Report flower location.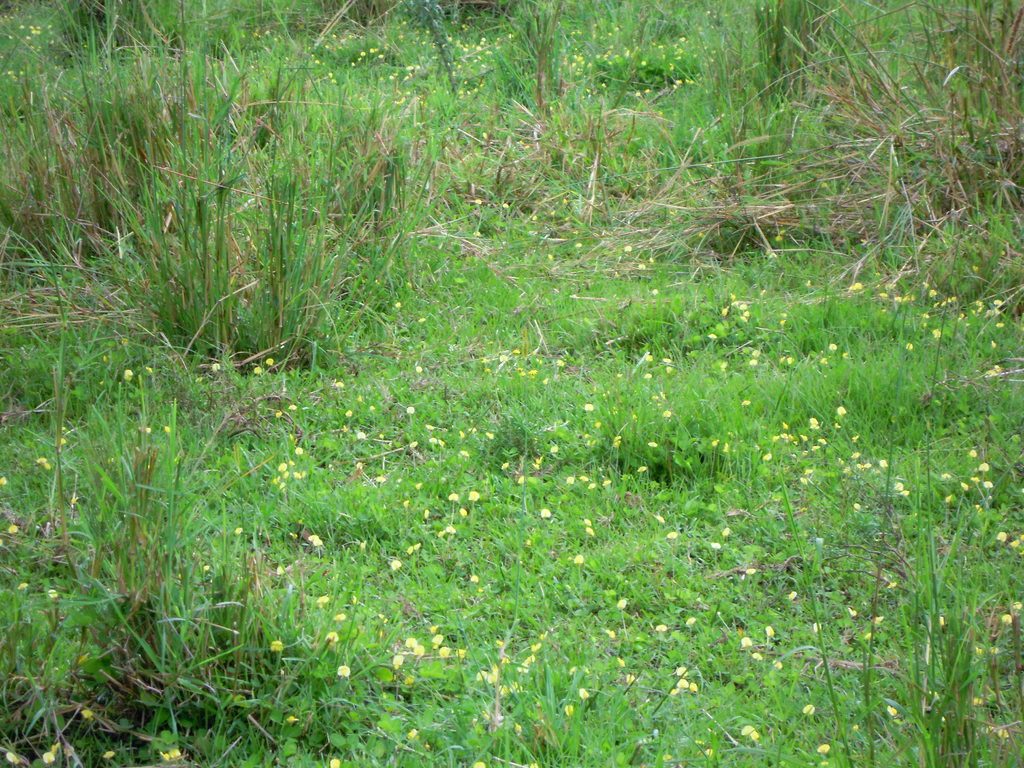
Report: pyautogui.locateOnScreen(710, 438, 717, 447).
